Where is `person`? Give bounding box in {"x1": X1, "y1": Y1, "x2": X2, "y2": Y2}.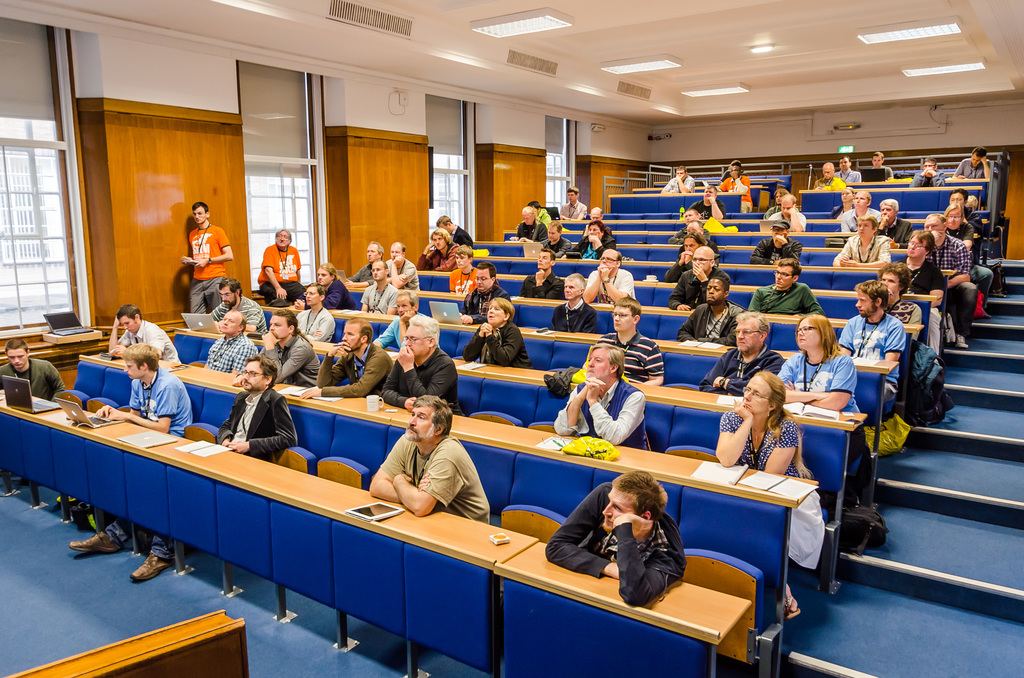
{"x1": 883, "y1": 228, "x2": 947, "y2": 358}.
